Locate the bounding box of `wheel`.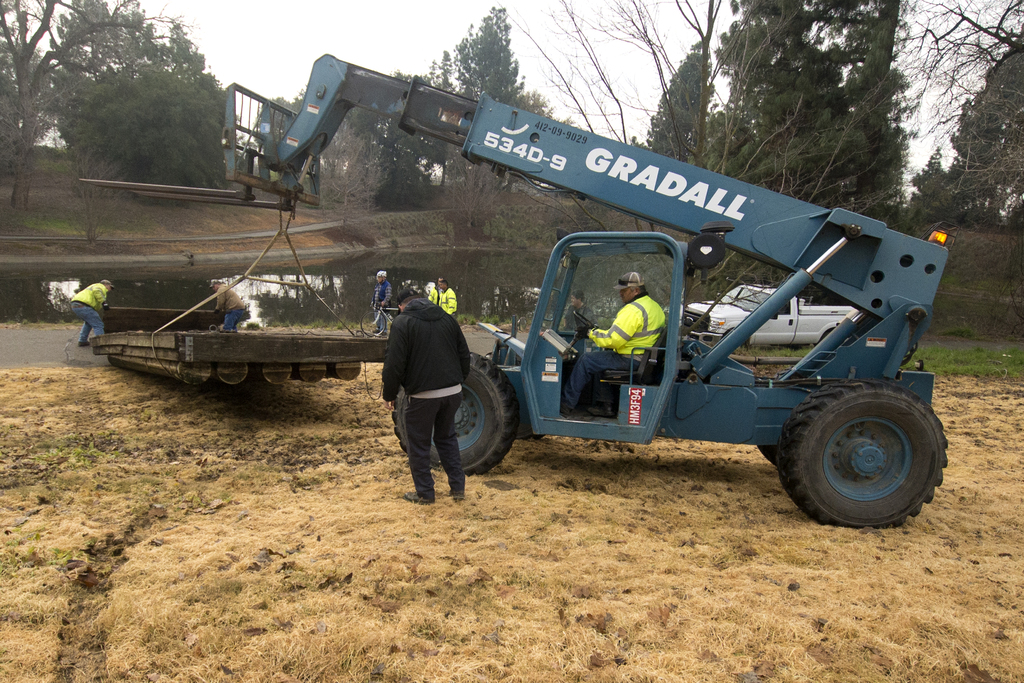
Bounding box: (left=392, top=352, right=521, bottom=477).
